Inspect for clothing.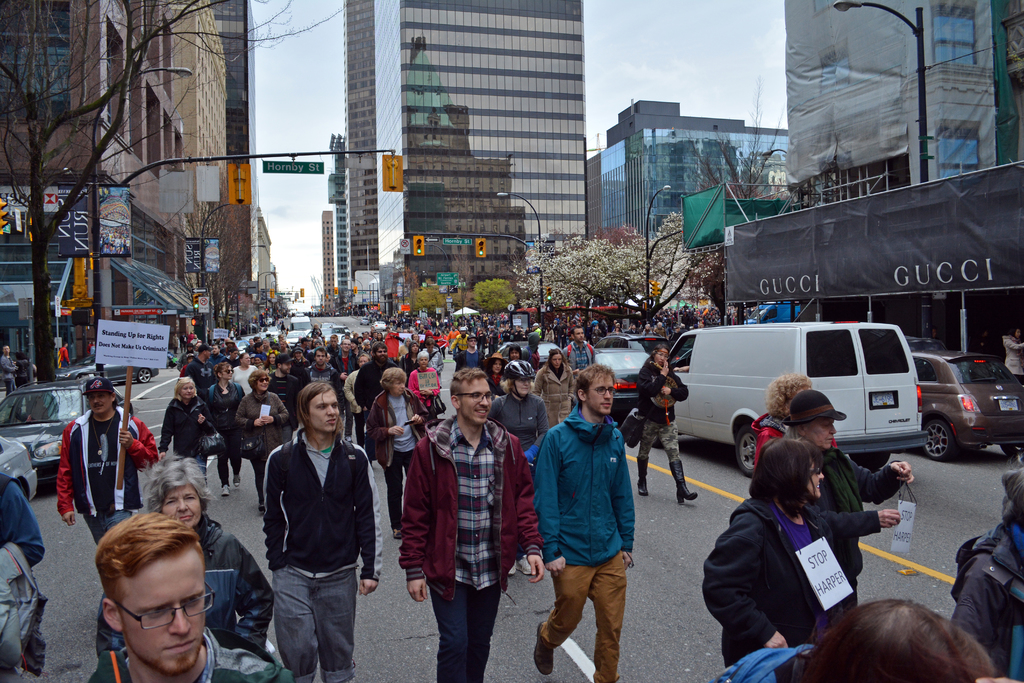
Inspection: BBox(232, 362, 260, 391).
